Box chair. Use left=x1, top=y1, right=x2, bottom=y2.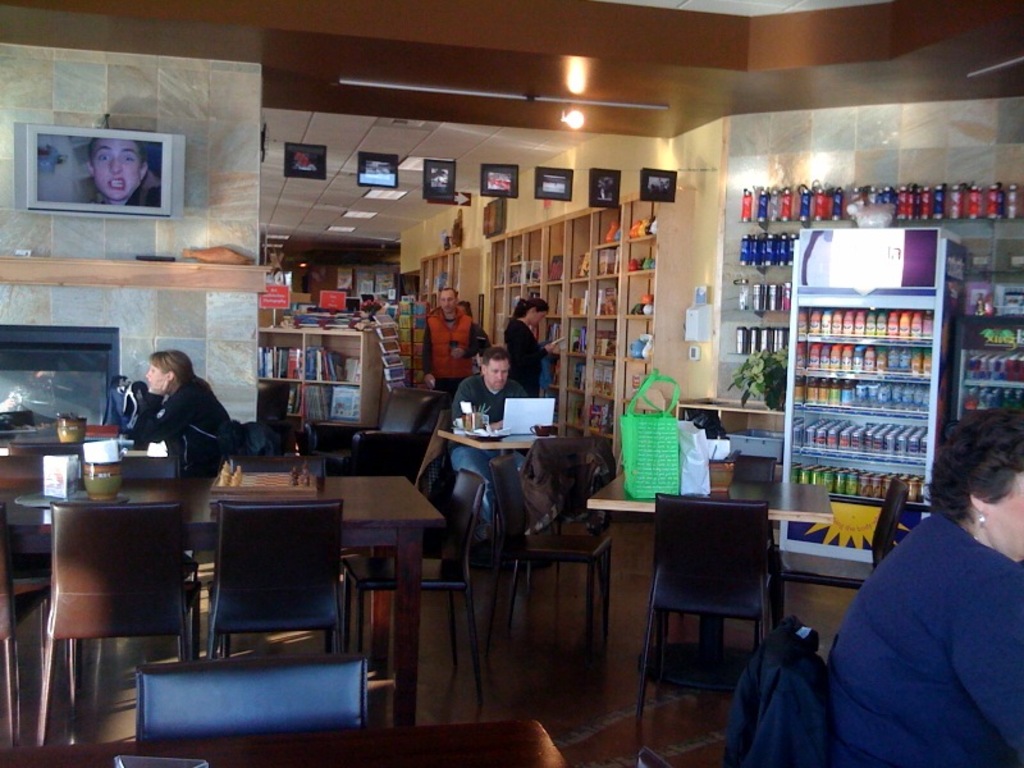
left=224, top=448, right=329, bottom=477.
